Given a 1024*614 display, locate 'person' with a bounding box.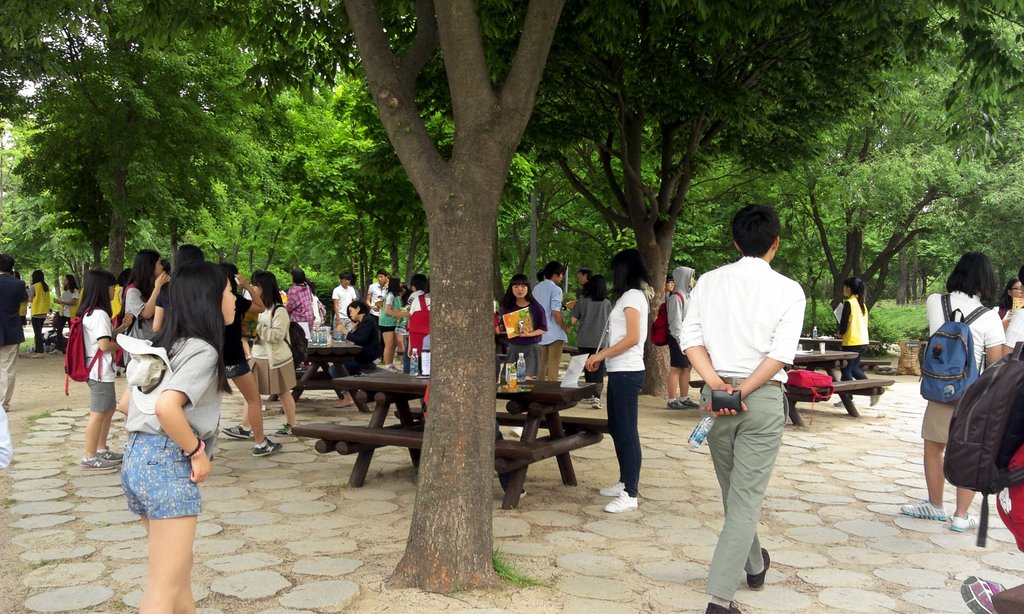
Located: 987,269,1023,582.
